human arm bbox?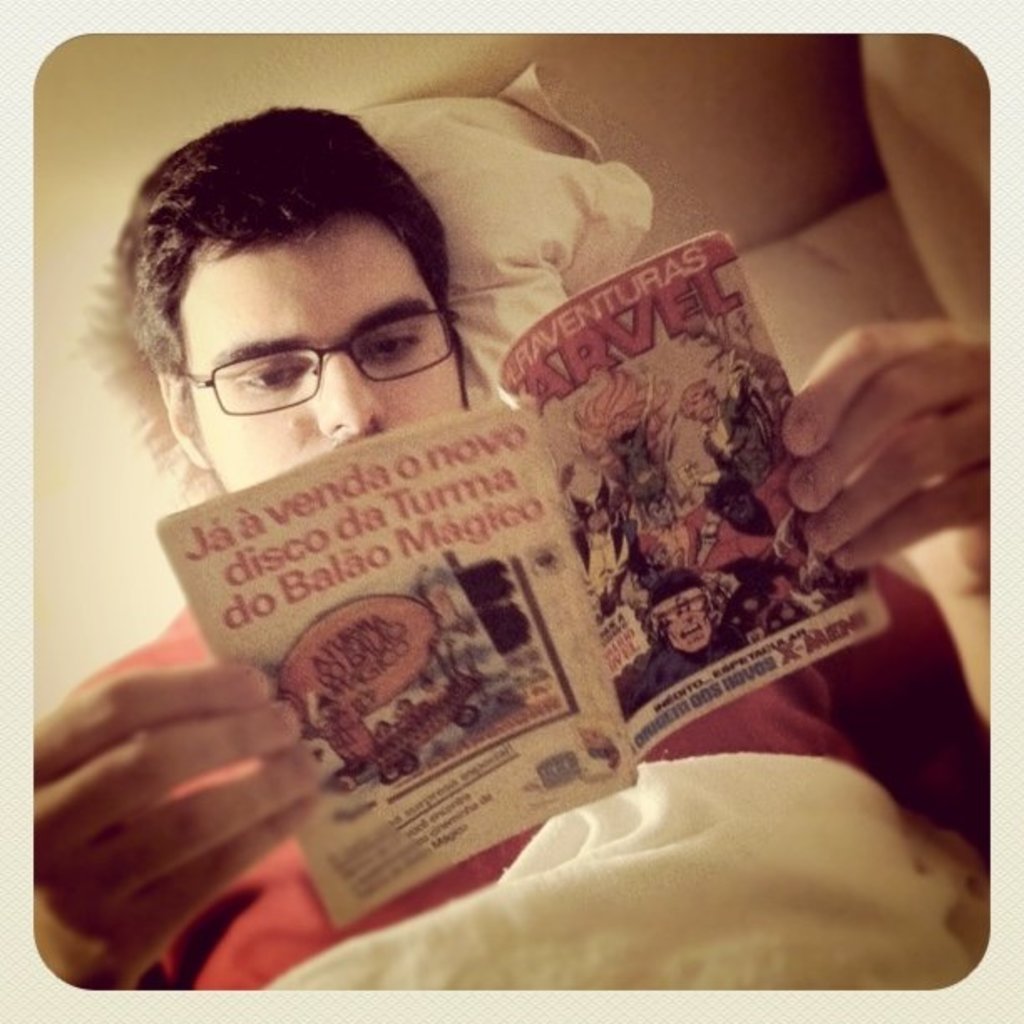
x1=780, y1=315, x2=1022, y2=723
